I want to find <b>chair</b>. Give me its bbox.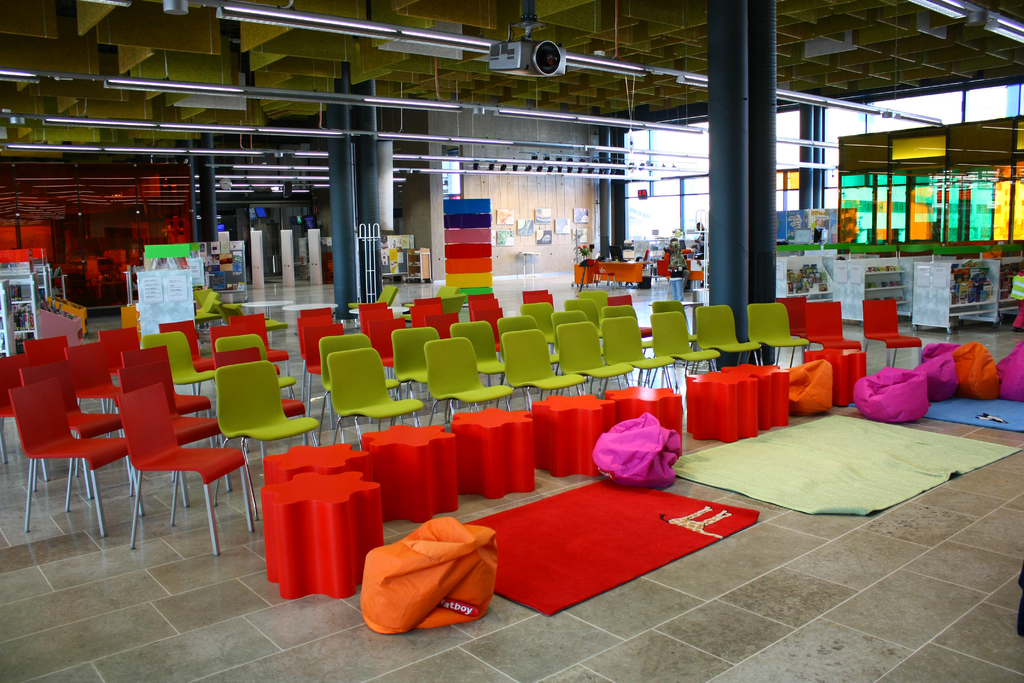
<box>518,284,552,304</box>.
